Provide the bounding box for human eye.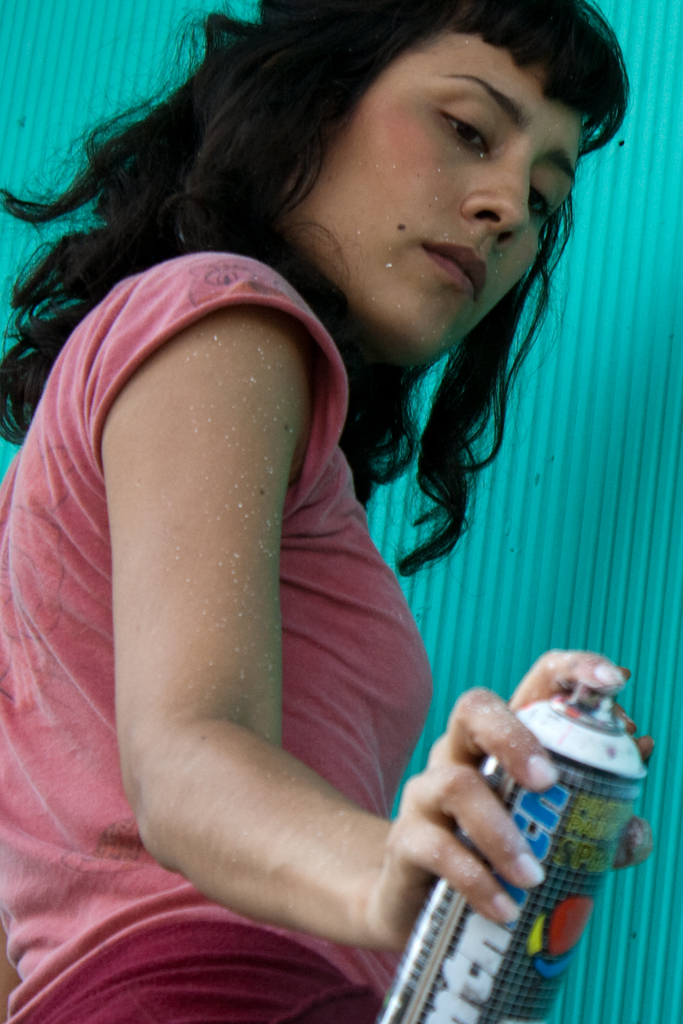
[x1=425, y1=99, x2=497, y2=161].
